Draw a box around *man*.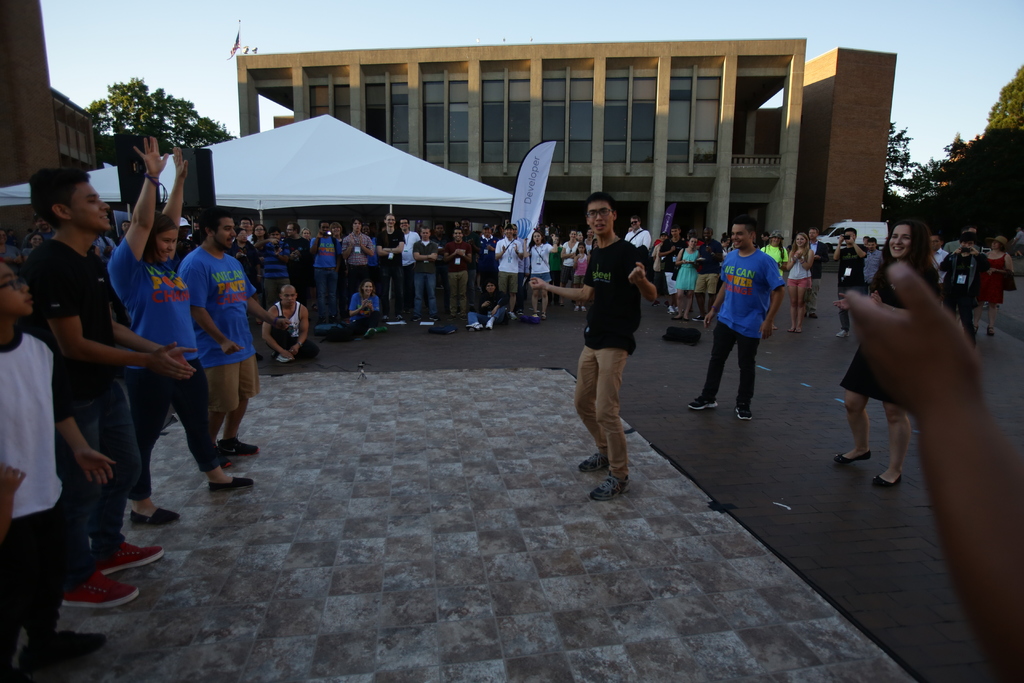
<box>801,214,824,285</box>.
